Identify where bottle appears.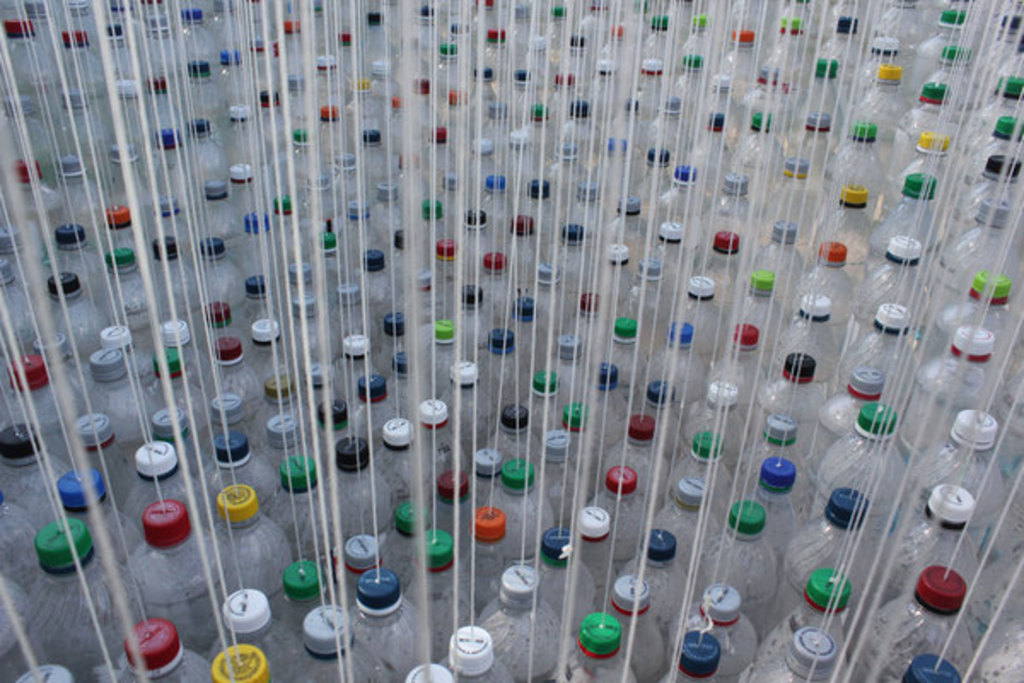
Appears at 572:0:618:63.
